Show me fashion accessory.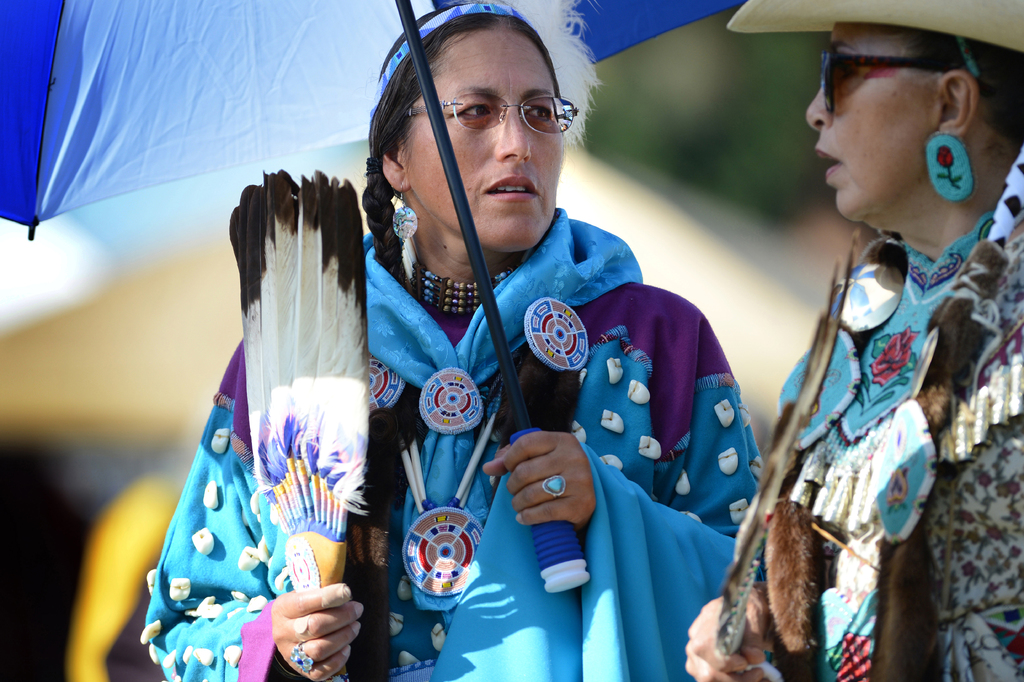
fashion accessory is here: bbox=[284, 644, 318, 670].
